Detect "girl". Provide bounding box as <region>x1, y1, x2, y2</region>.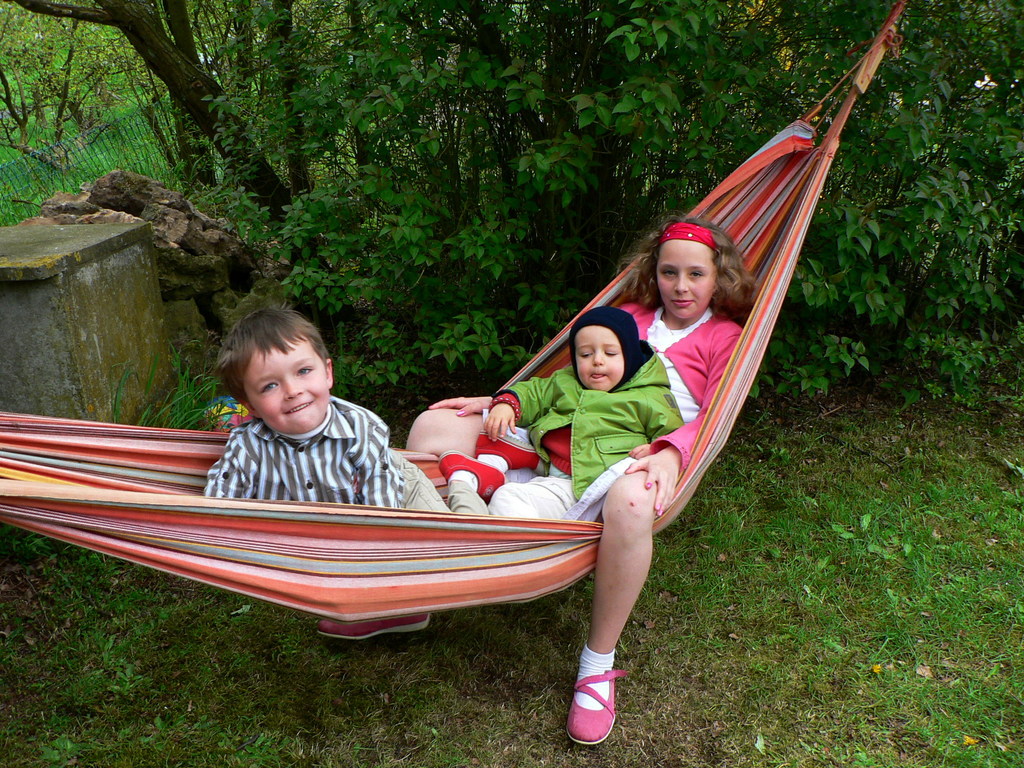
<region>308, 212, 756, 742</region>.
